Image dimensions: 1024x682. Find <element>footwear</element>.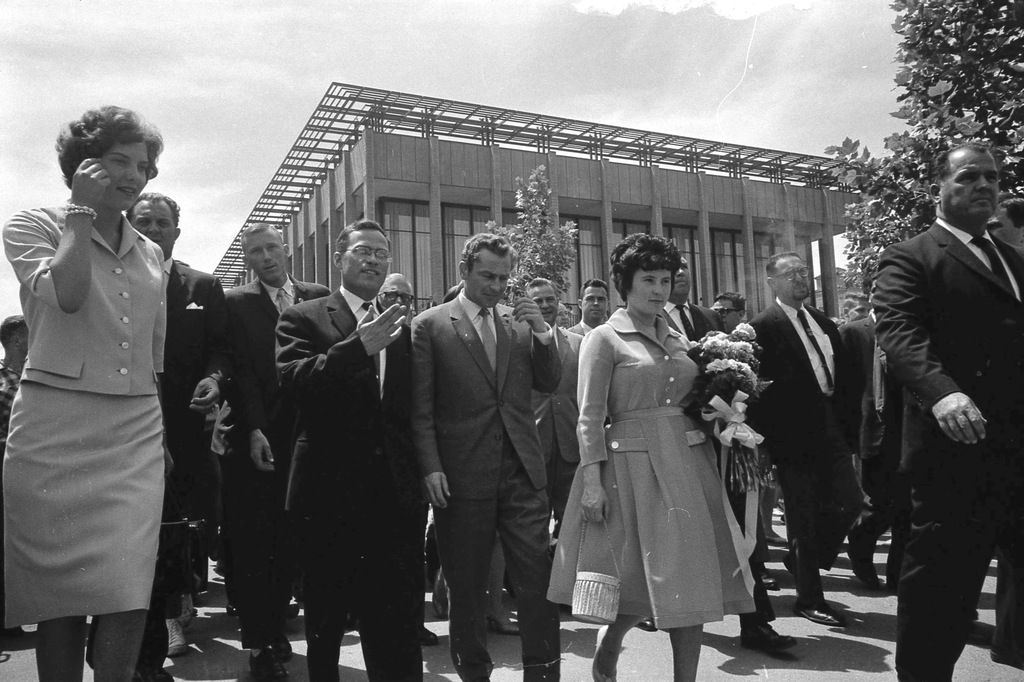
x1=423, y1=625, x2=440, y2=647.
